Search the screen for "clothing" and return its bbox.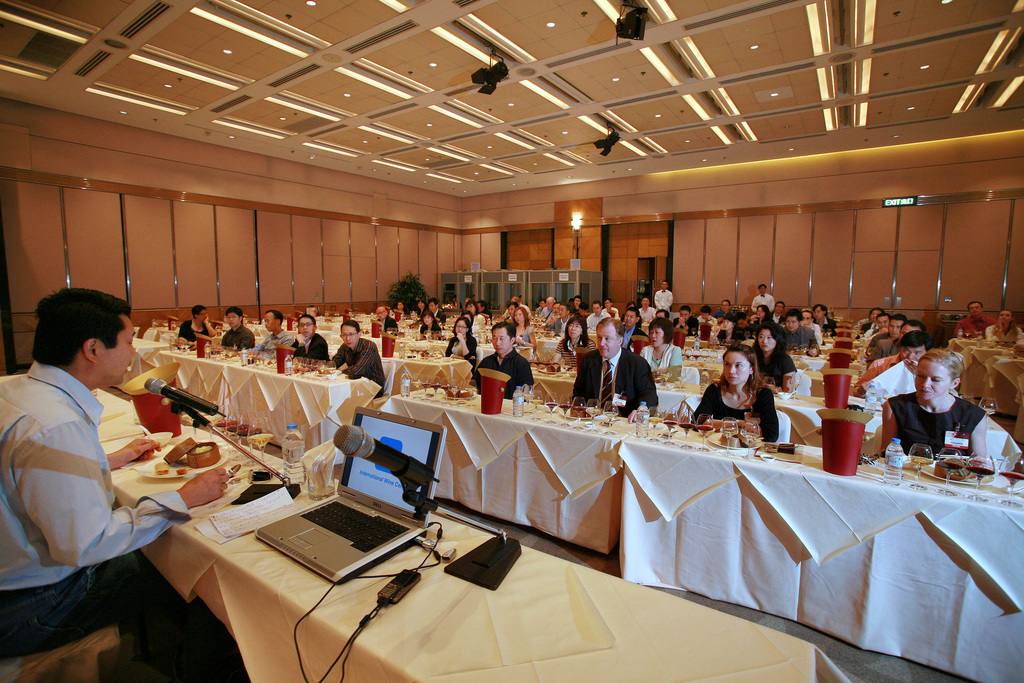
Found: [left=770, top=309, right=785, bottom=325].
